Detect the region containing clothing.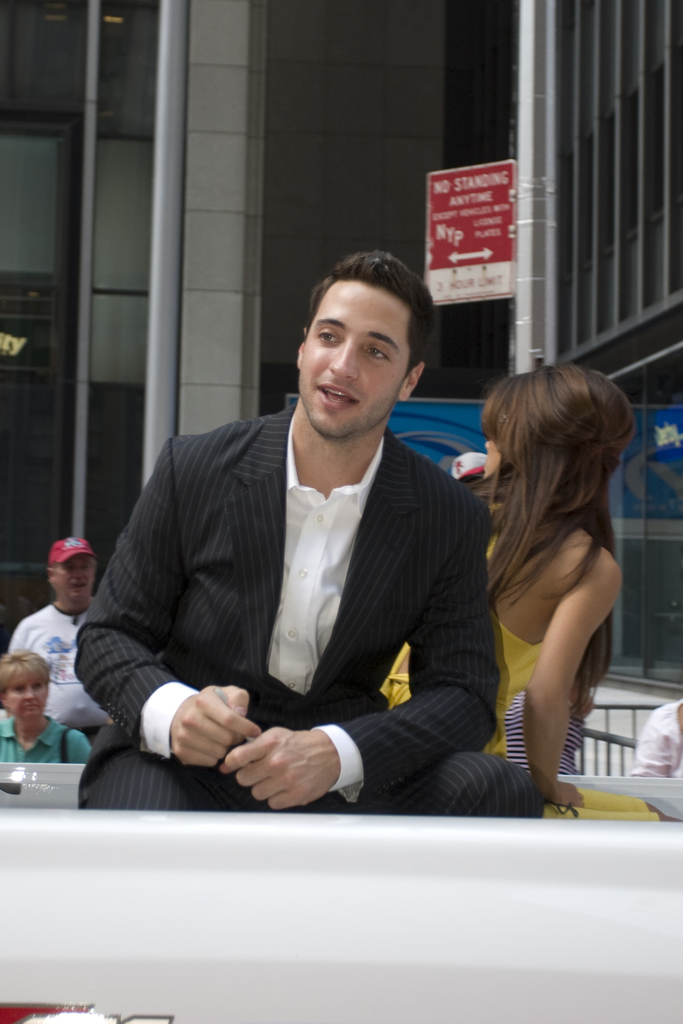
<box>0,714,90,764</box>.
